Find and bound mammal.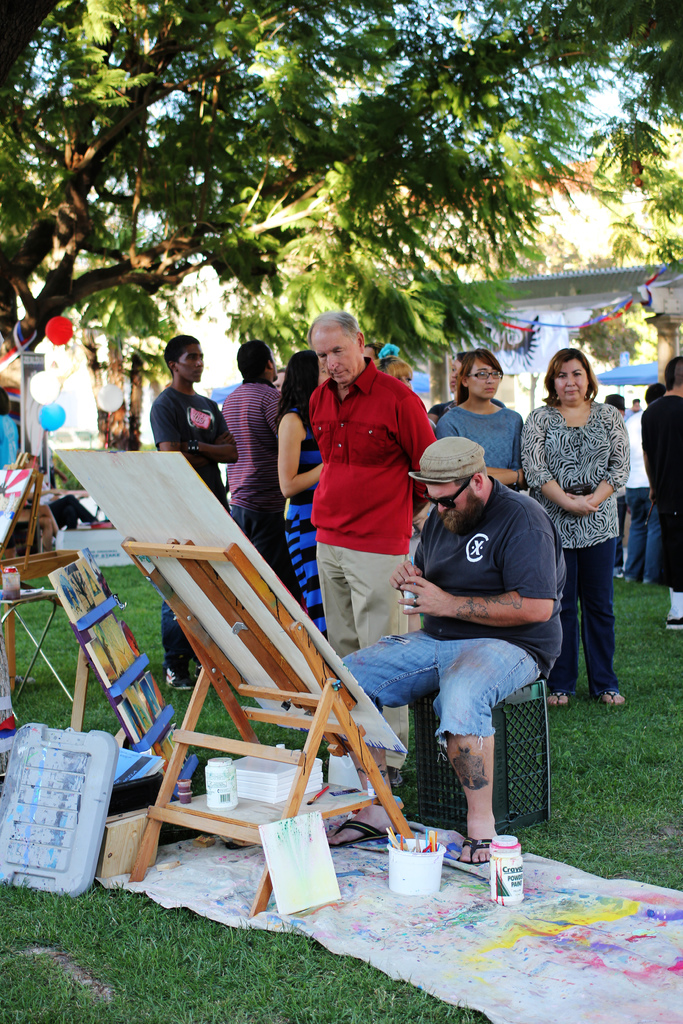
Bound: rect(431, 348, 527, 495).
